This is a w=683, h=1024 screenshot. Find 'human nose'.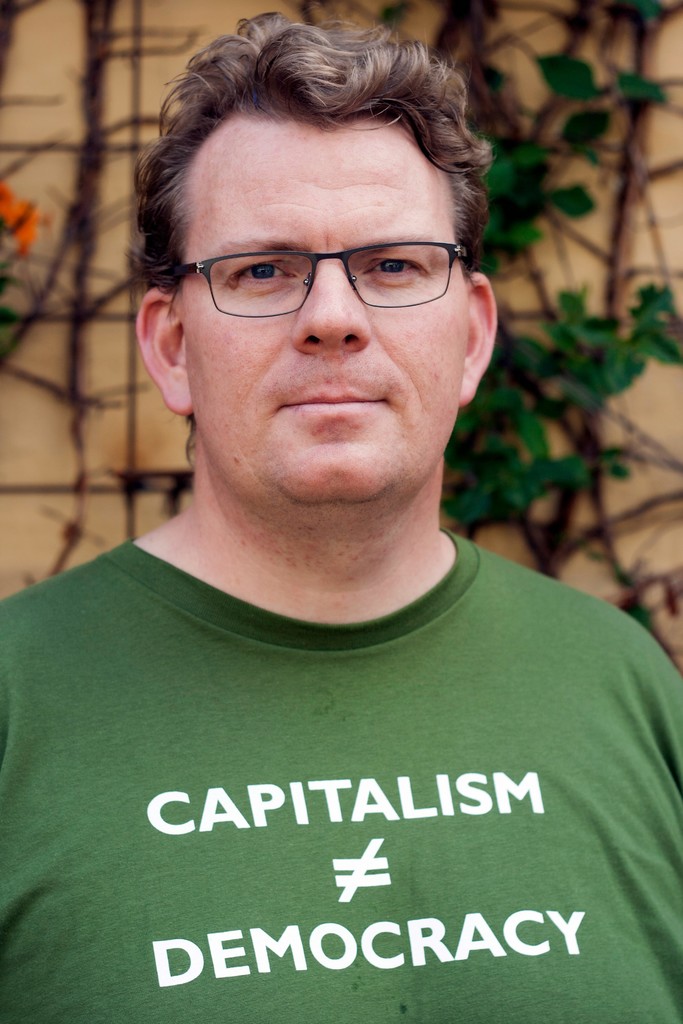
Bounding box: [x1=290, y1=254, x2=370, y2=363].
